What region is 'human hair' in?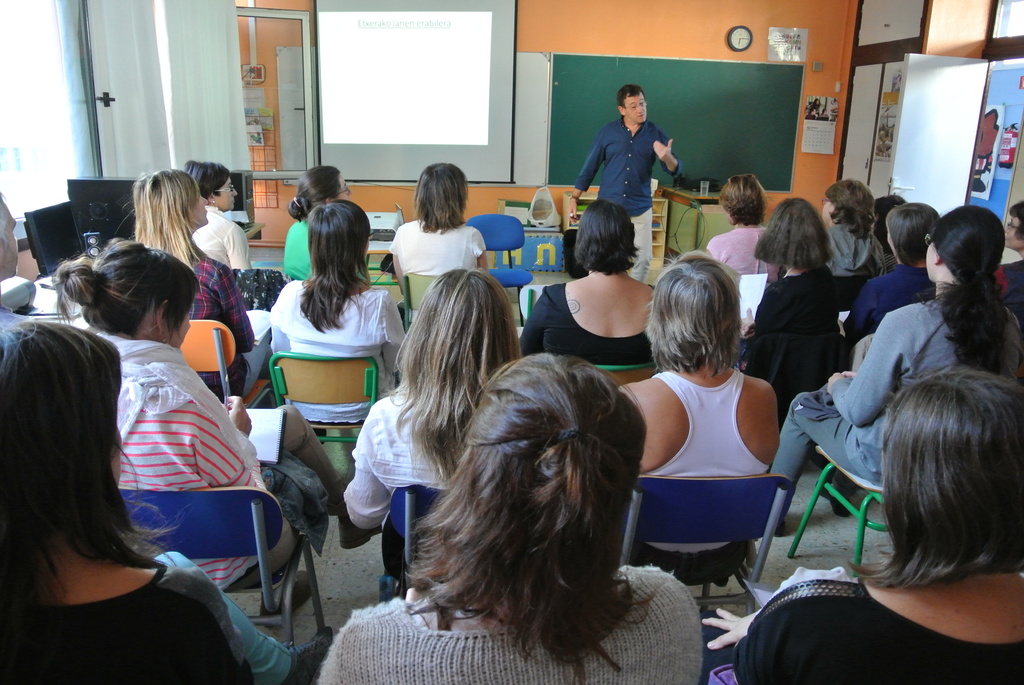
bbox(417, 333, 646, 657).
